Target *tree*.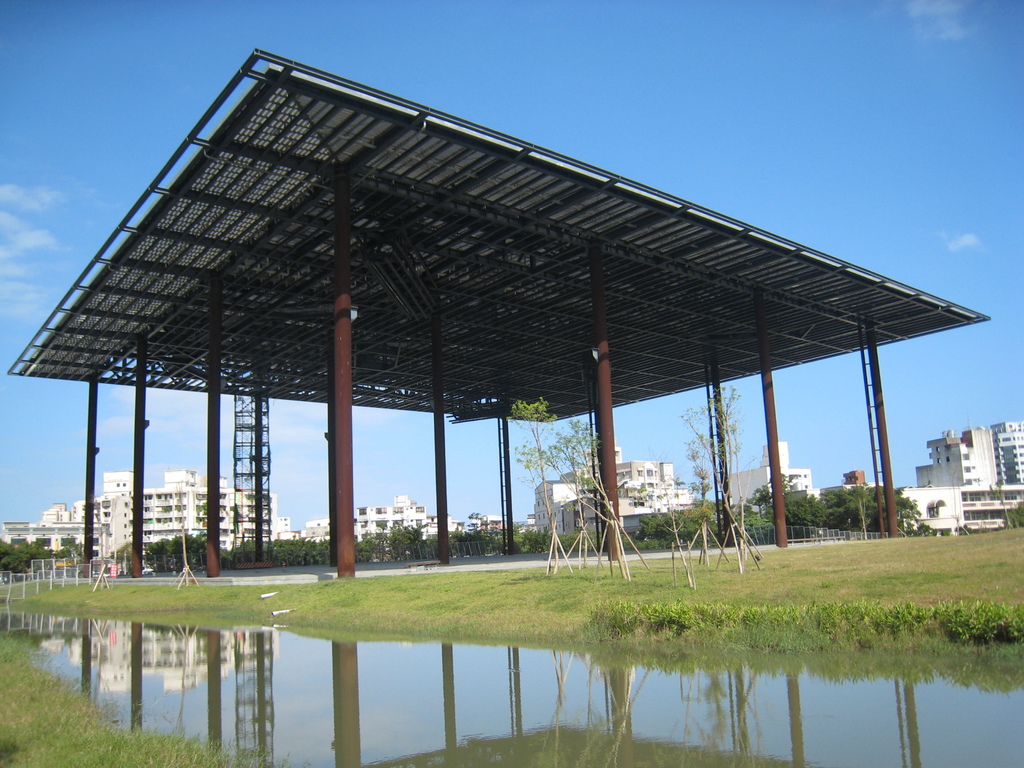
Target region: <region>680, 377, 748, 554</region>.
